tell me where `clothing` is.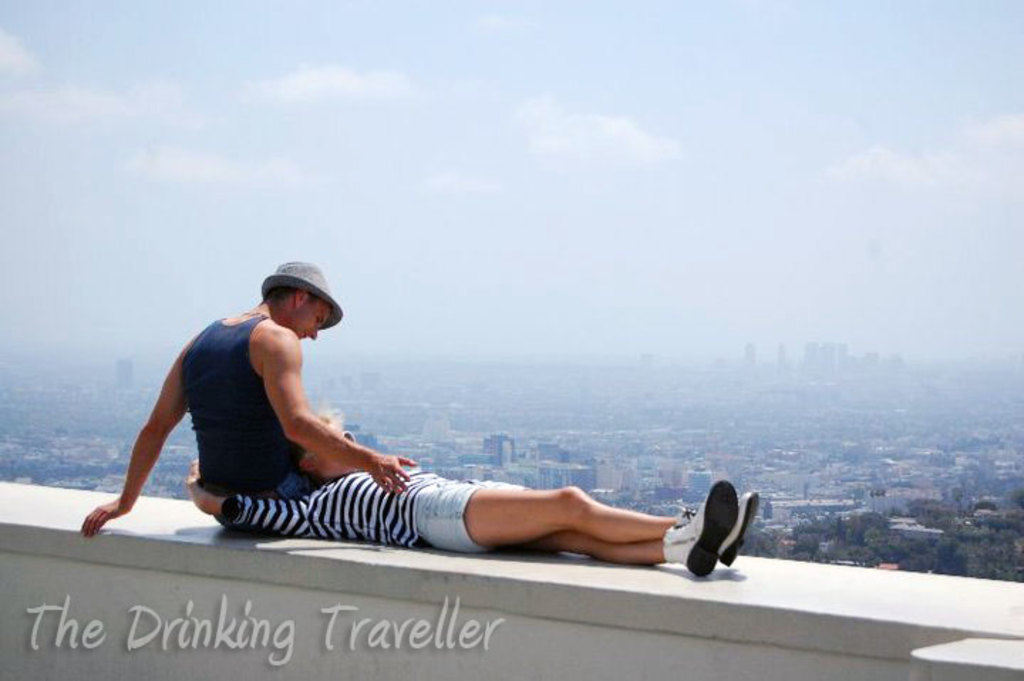
`clothing` is at region(178, 303, 326, 502).
